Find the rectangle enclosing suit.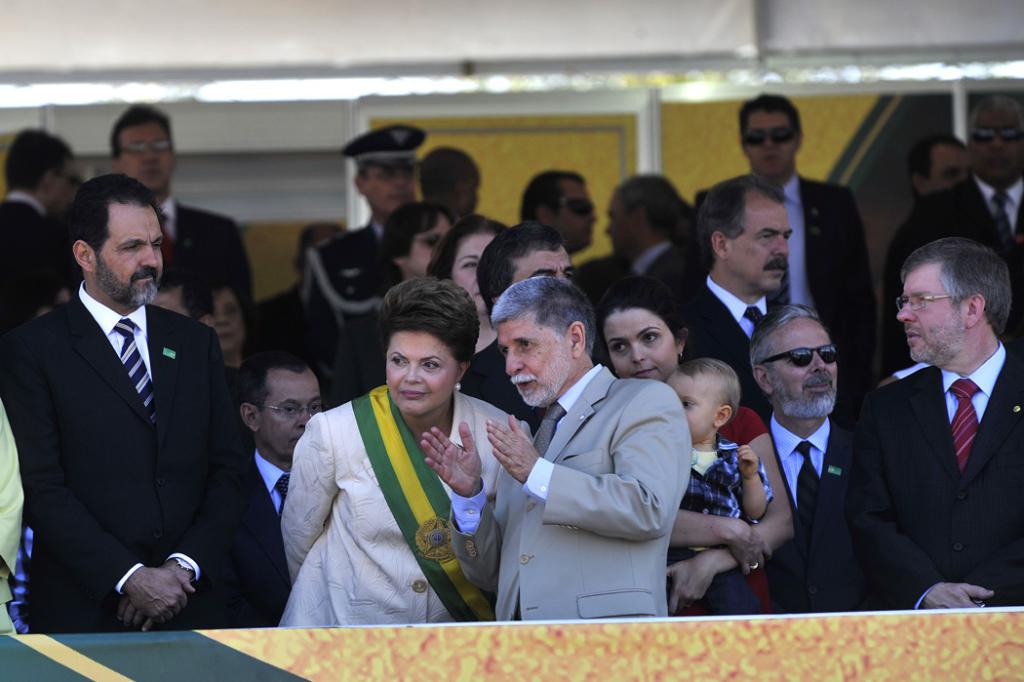
region(800, 176, 875, 421).
